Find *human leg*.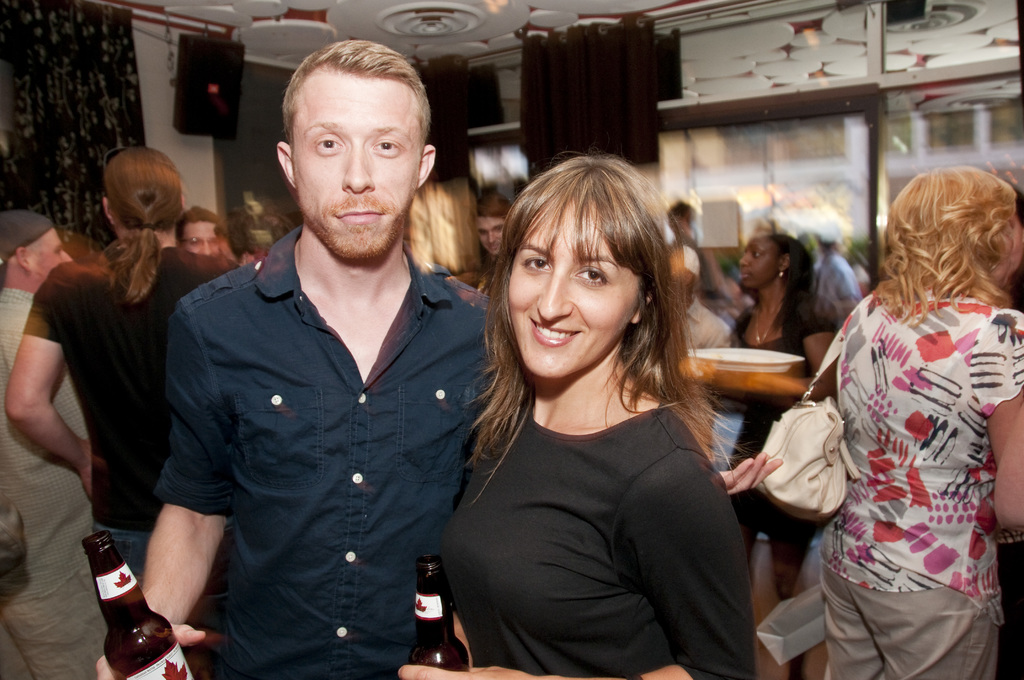
box=[816, 552, 884, 679].
